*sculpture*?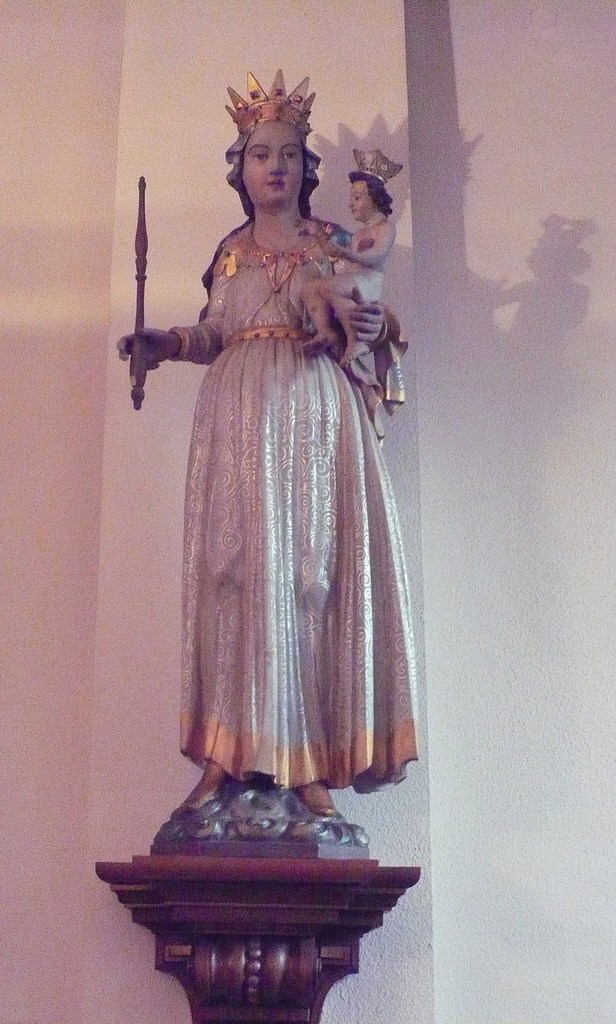
locate(292, 147, 393, 364)
